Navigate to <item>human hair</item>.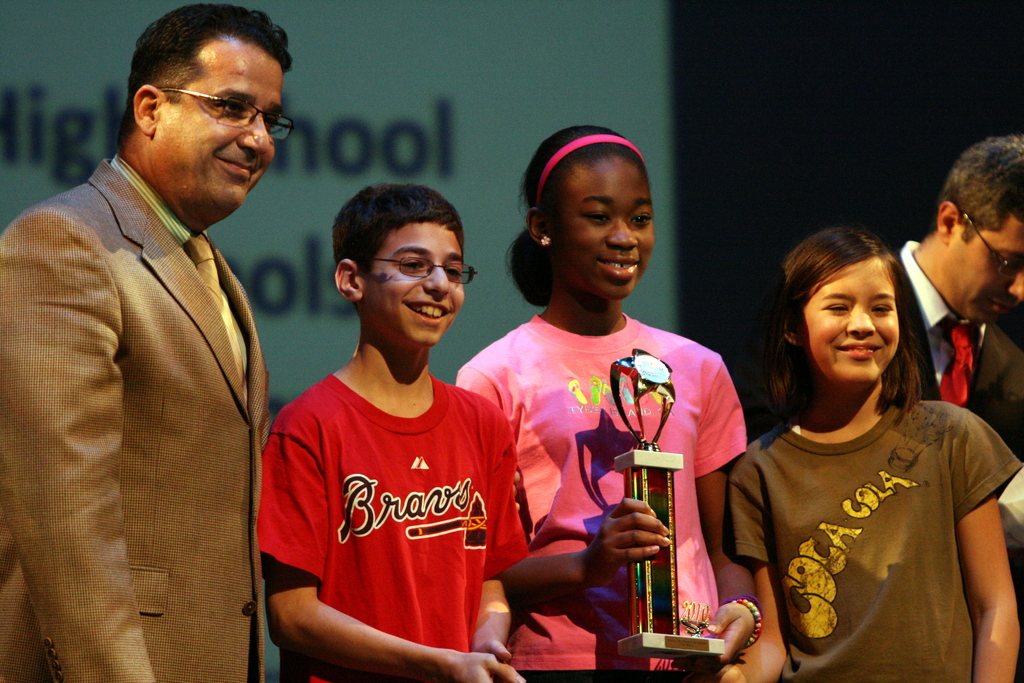
Navigation target: (x1=756, y1=226, x2=927, y2=418).
